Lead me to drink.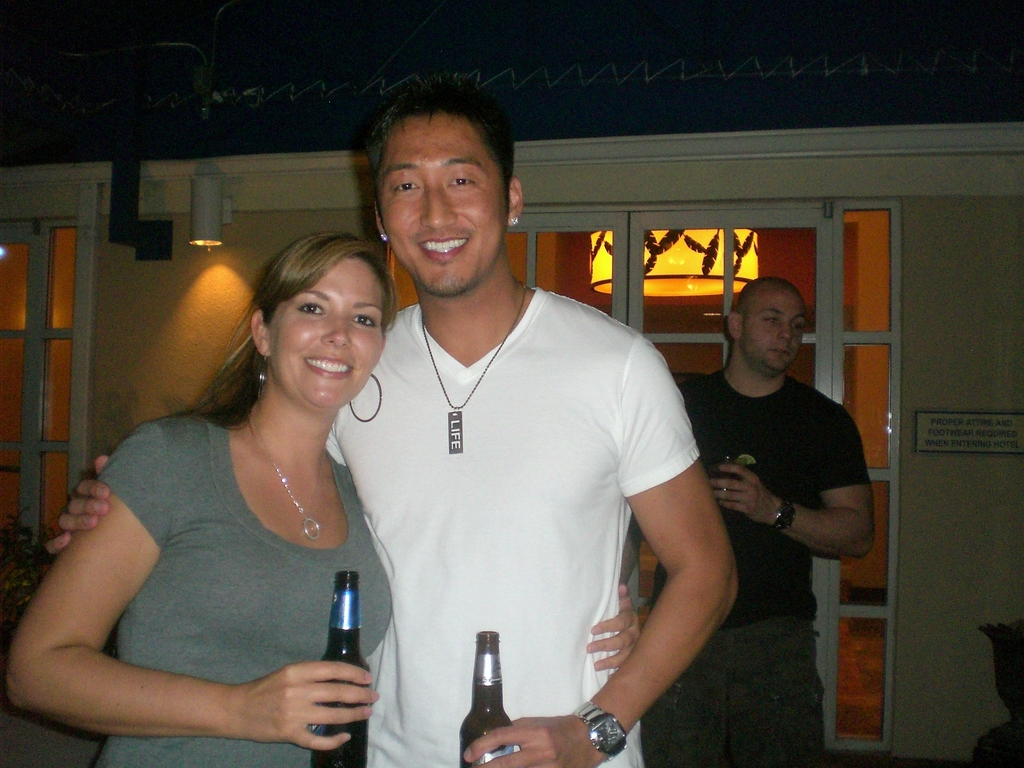
Lead to 459/630/522/767.
